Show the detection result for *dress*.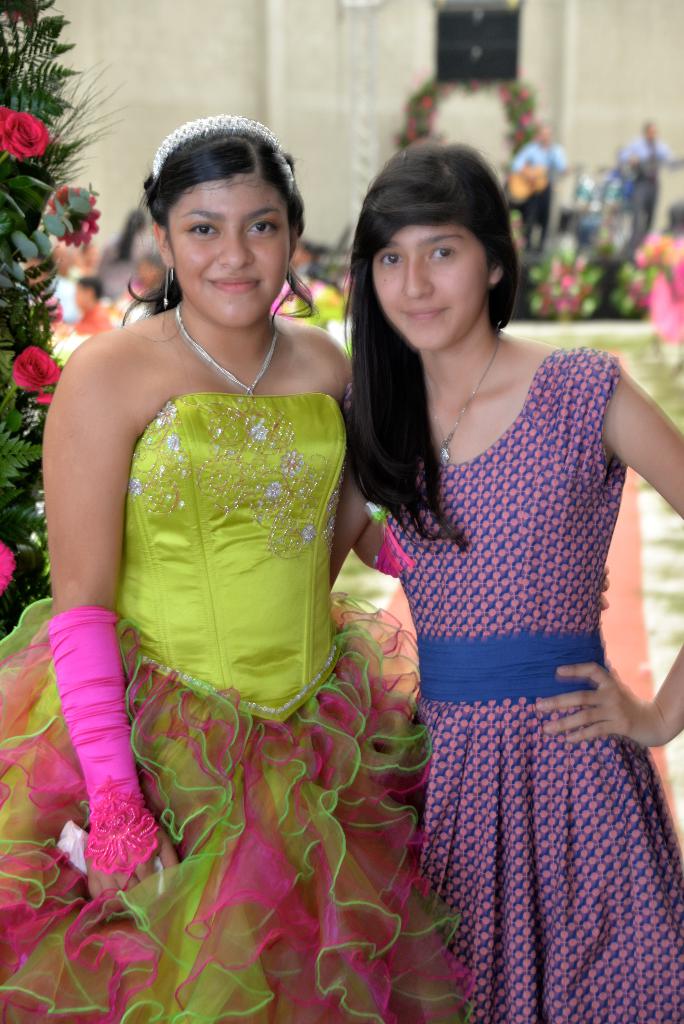
355 346 667 980.
